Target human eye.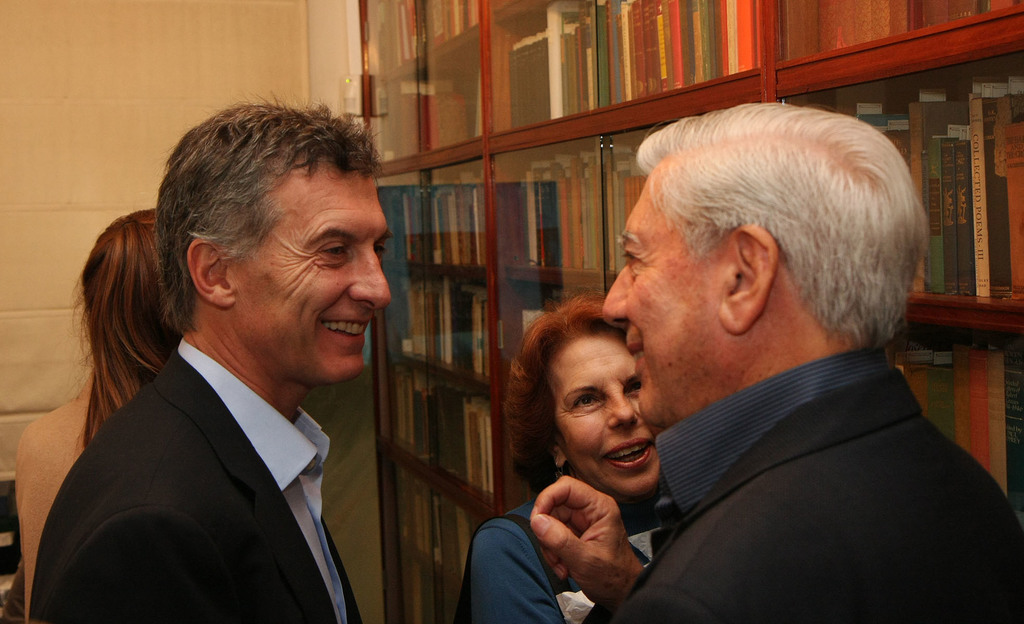
Target region: 620 244 641 274.
